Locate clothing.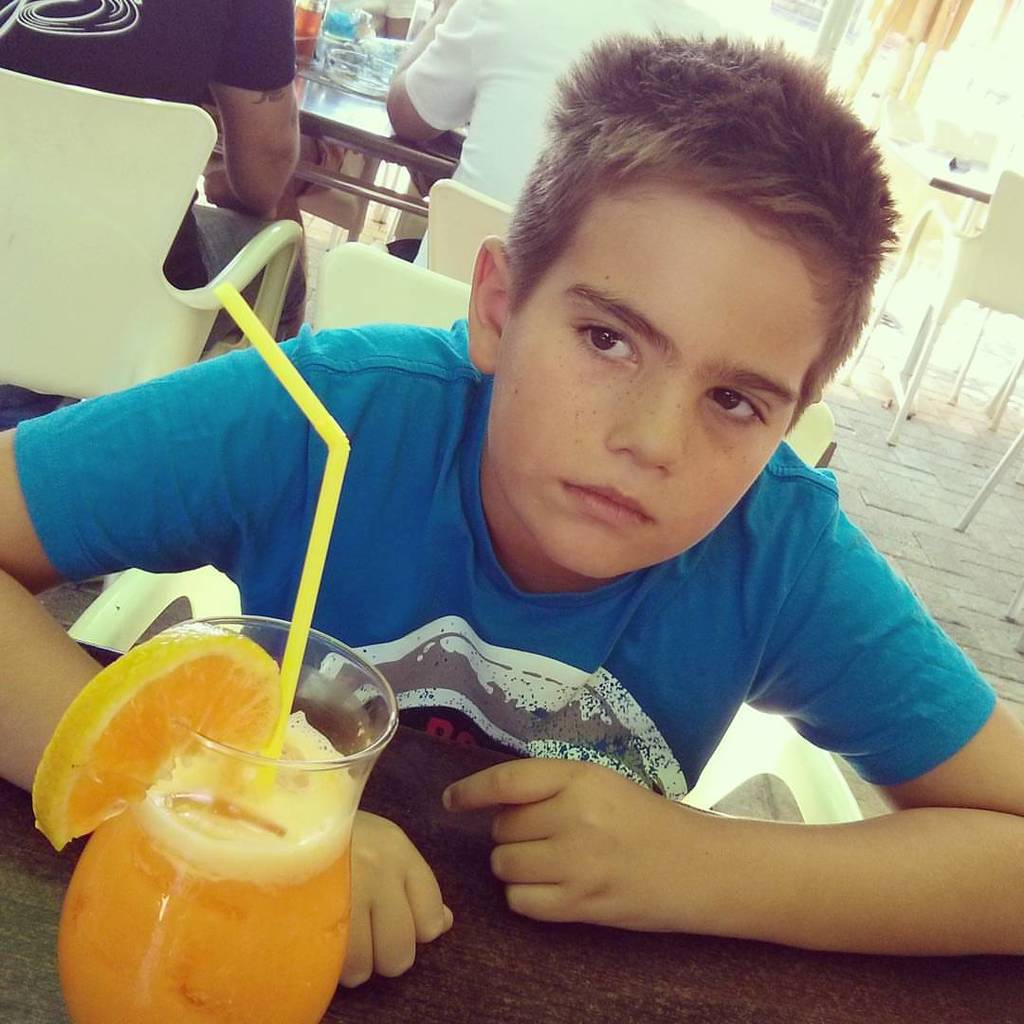
Bounding box: 411 1 765 275.
